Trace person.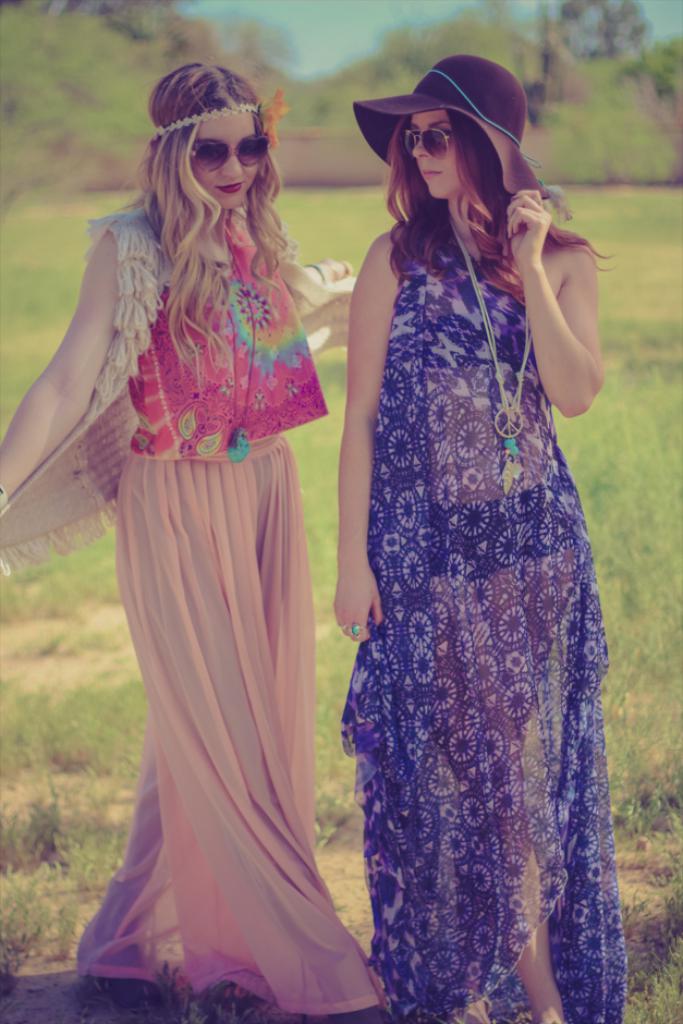
Traced to bbox=(0, 63, 381, 1023).
